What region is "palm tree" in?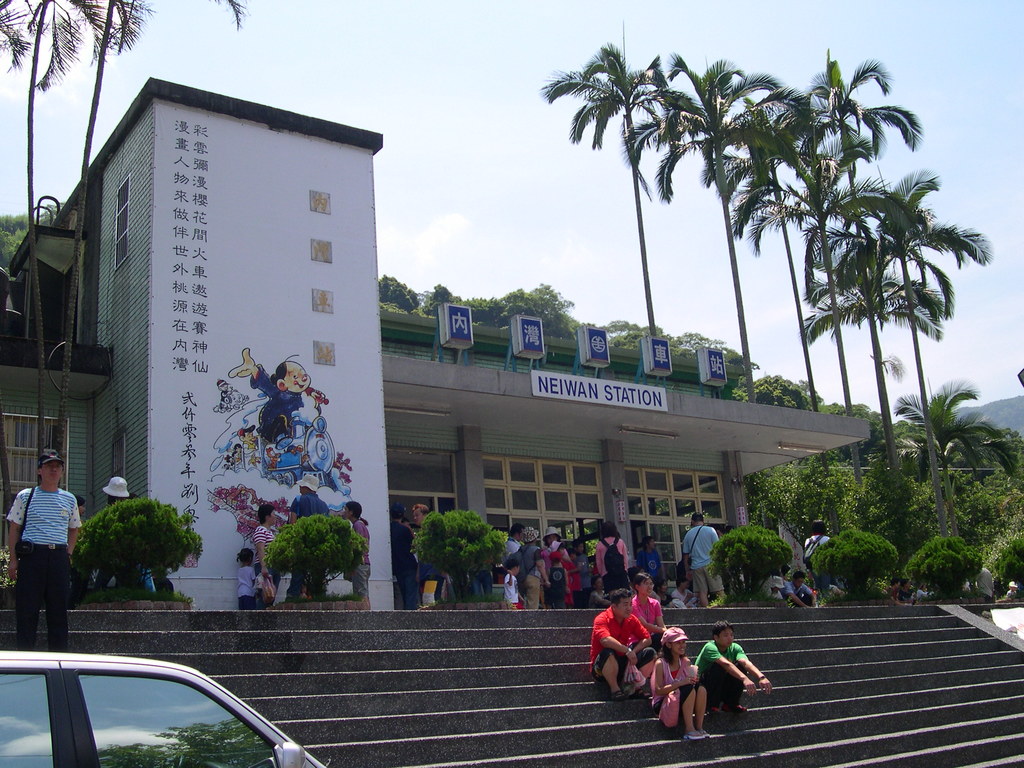
877,180,940,322.
